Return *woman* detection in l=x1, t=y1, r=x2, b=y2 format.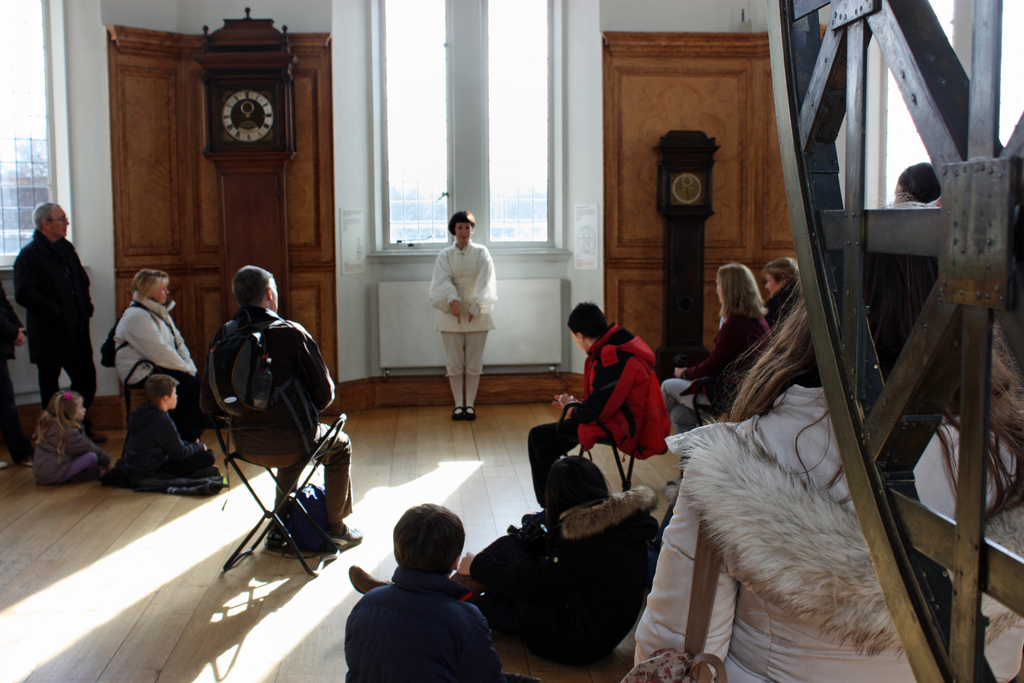
l=461, t=456, r=675, b=659.
